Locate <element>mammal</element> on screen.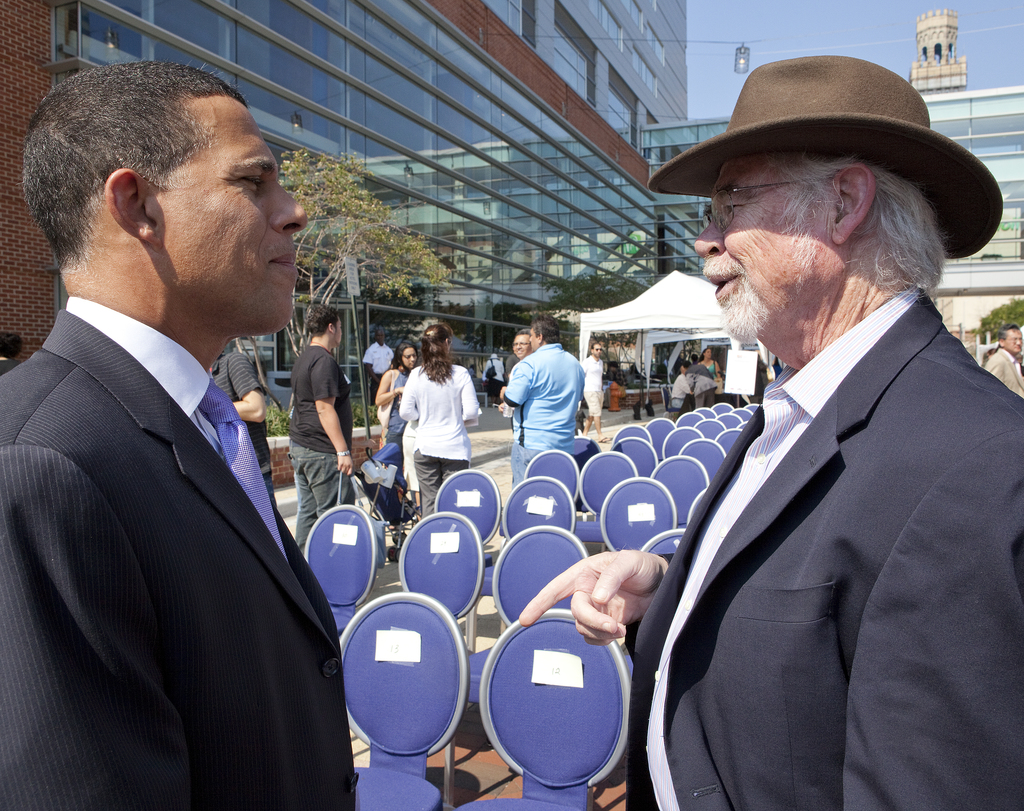
On screen at (left=364, top=328, right=393, bottom=388).
